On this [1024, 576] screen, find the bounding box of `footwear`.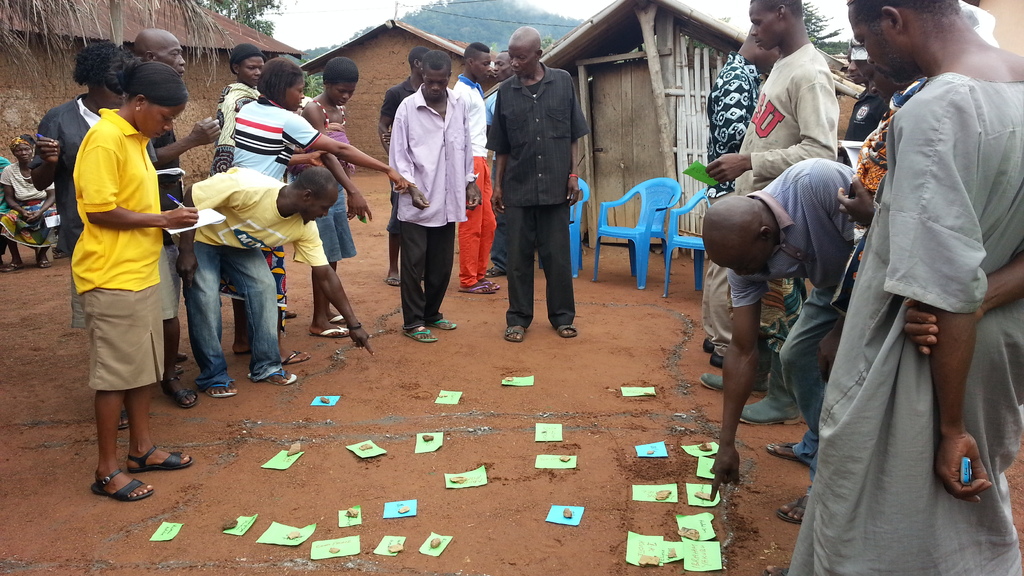
Bounding box: locate(385, 272, 399, 289).
